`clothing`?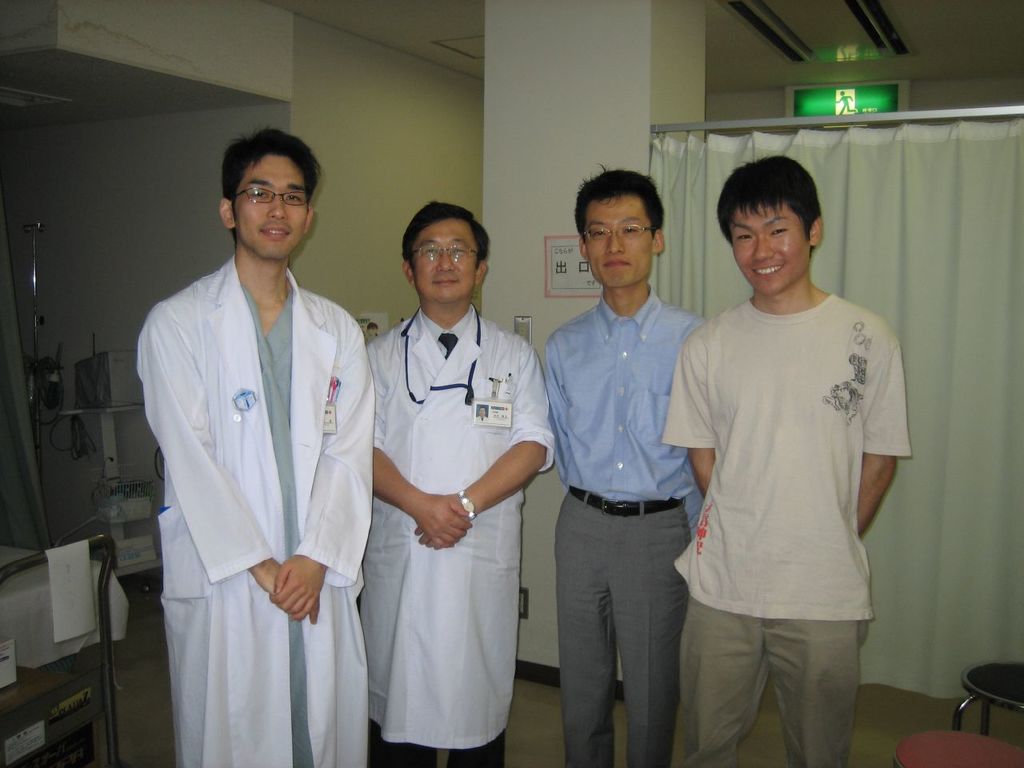
box=[126, 226, 374, 767]
